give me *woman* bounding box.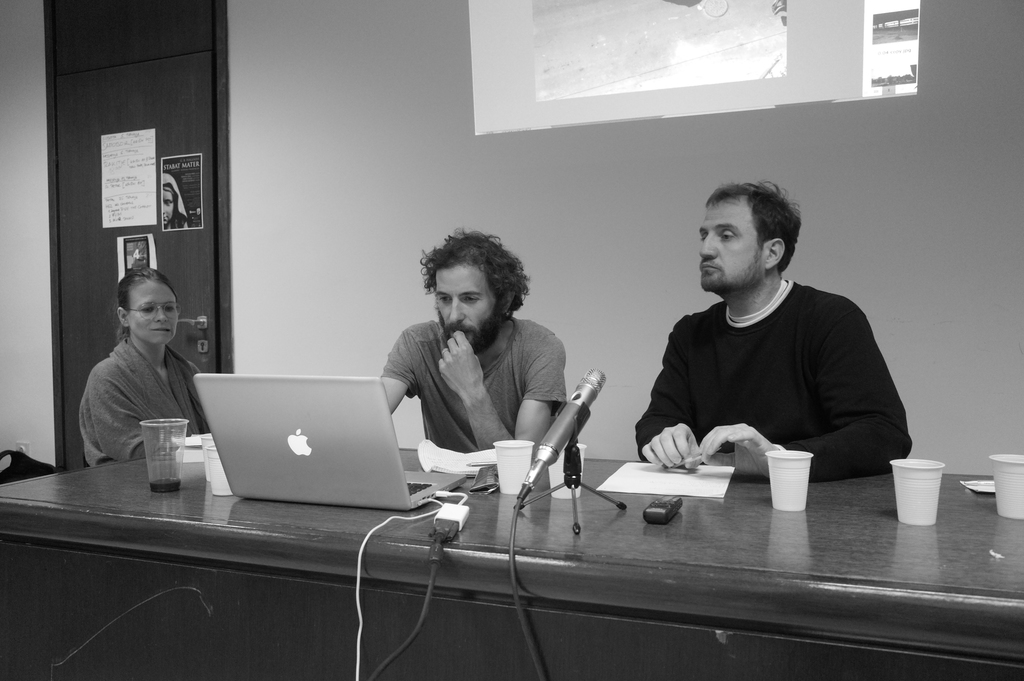
<region>161, 174, 189, 233</region>.
